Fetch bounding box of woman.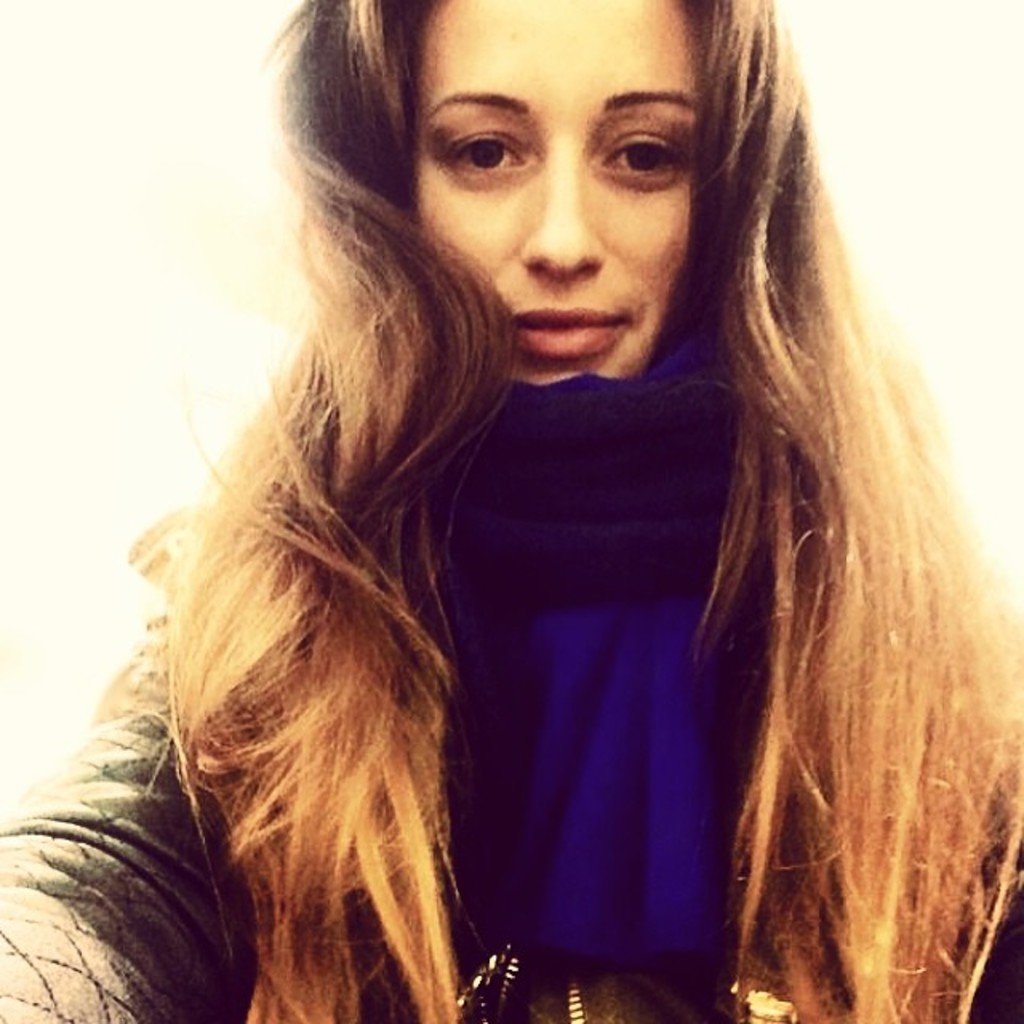
Bbox: x1=16 y1=0 x2=976 y2=1016.
